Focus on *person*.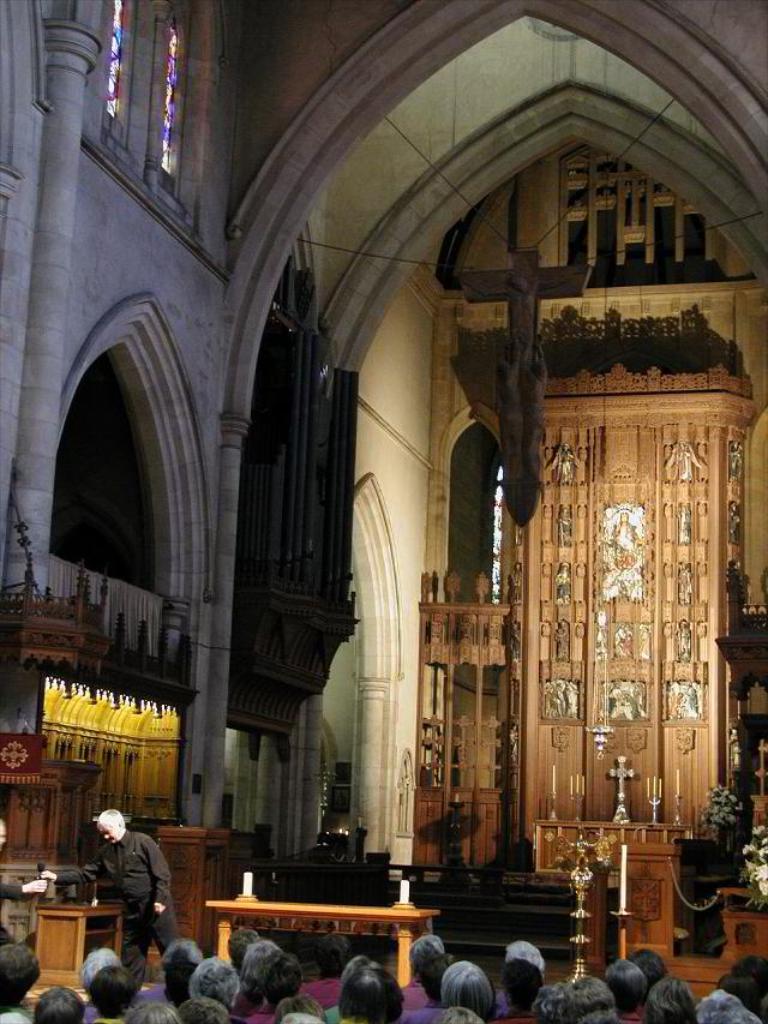
Focused at [0,820,49,905].
